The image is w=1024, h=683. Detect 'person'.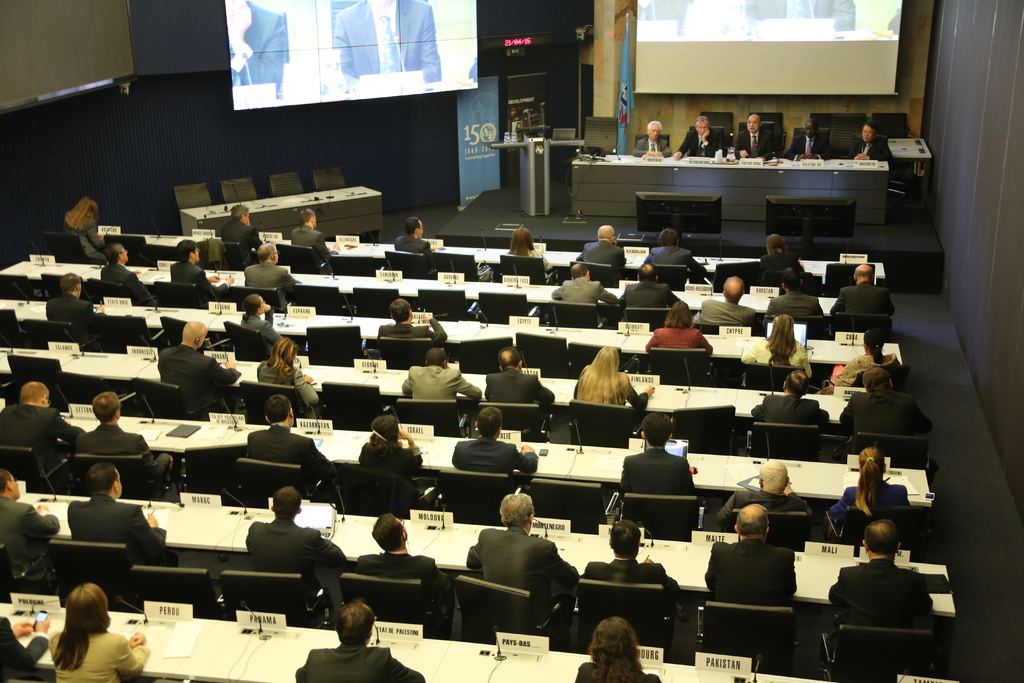
Detection: (0,609,49,682).
